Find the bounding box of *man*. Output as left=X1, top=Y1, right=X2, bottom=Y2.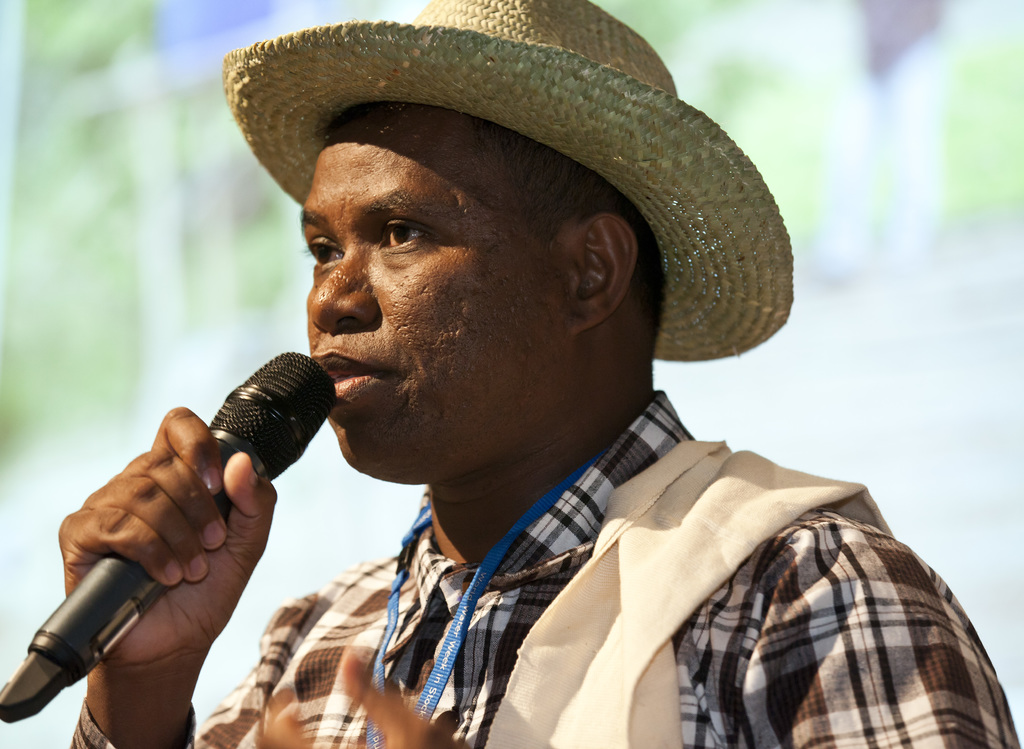
left=110, top=0, right=870, bottom=725.
